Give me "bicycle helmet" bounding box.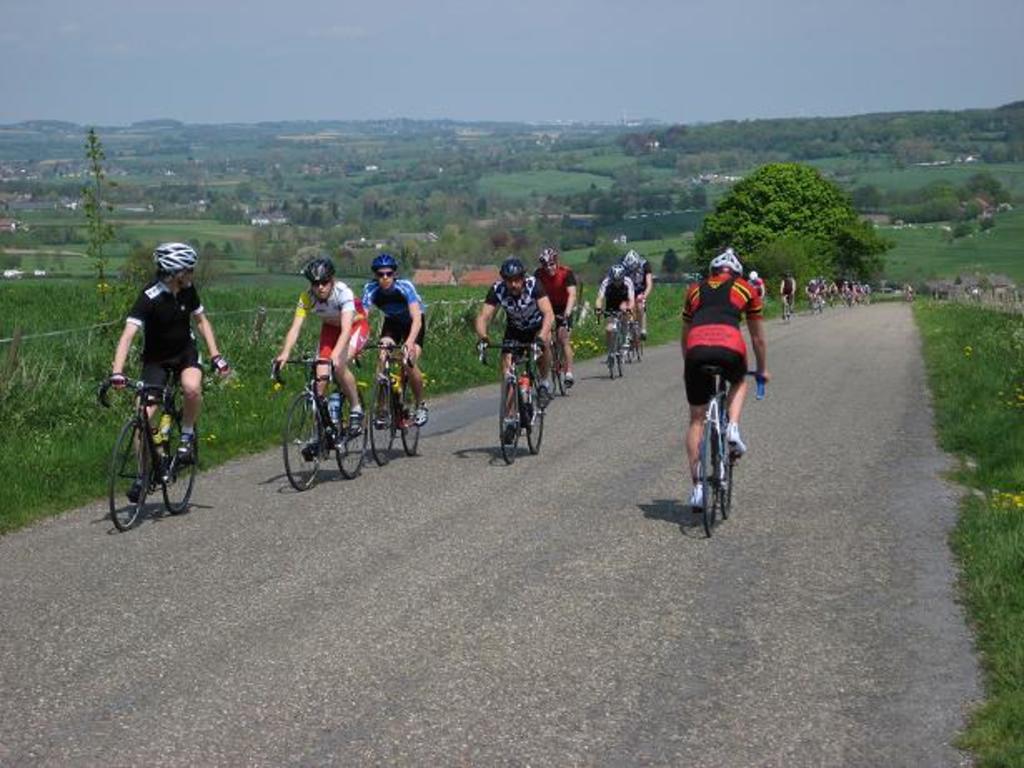
606 258 623 282.
